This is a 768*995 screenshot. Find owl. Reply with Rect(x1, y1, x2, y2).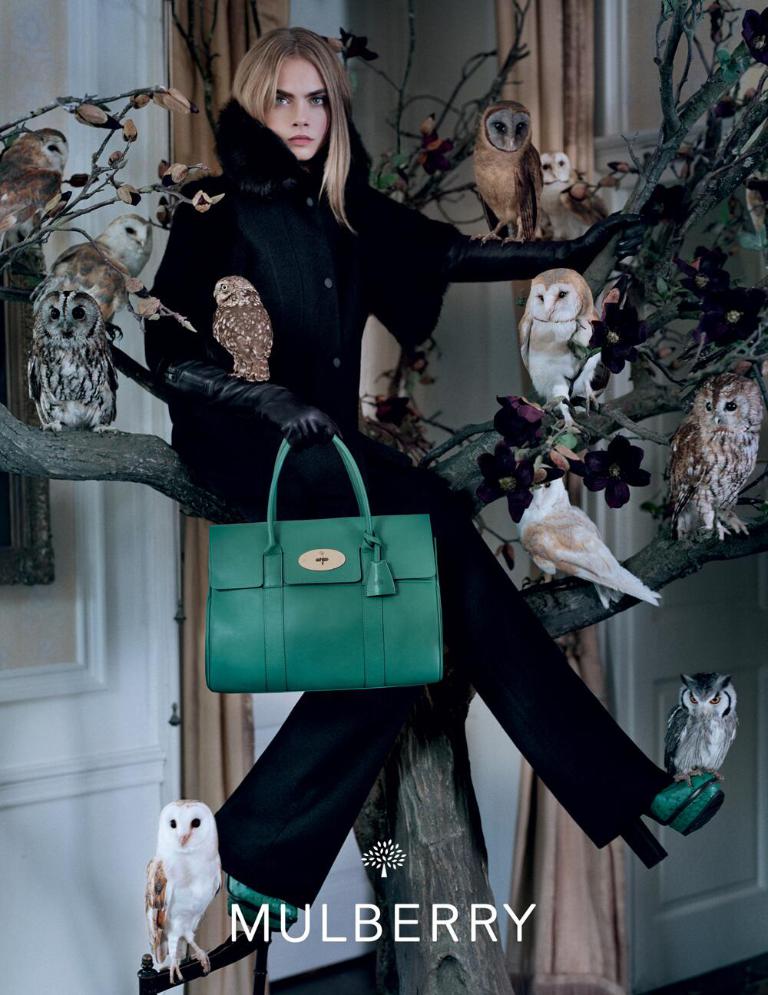
Rect(663, 376, 760, 549).
